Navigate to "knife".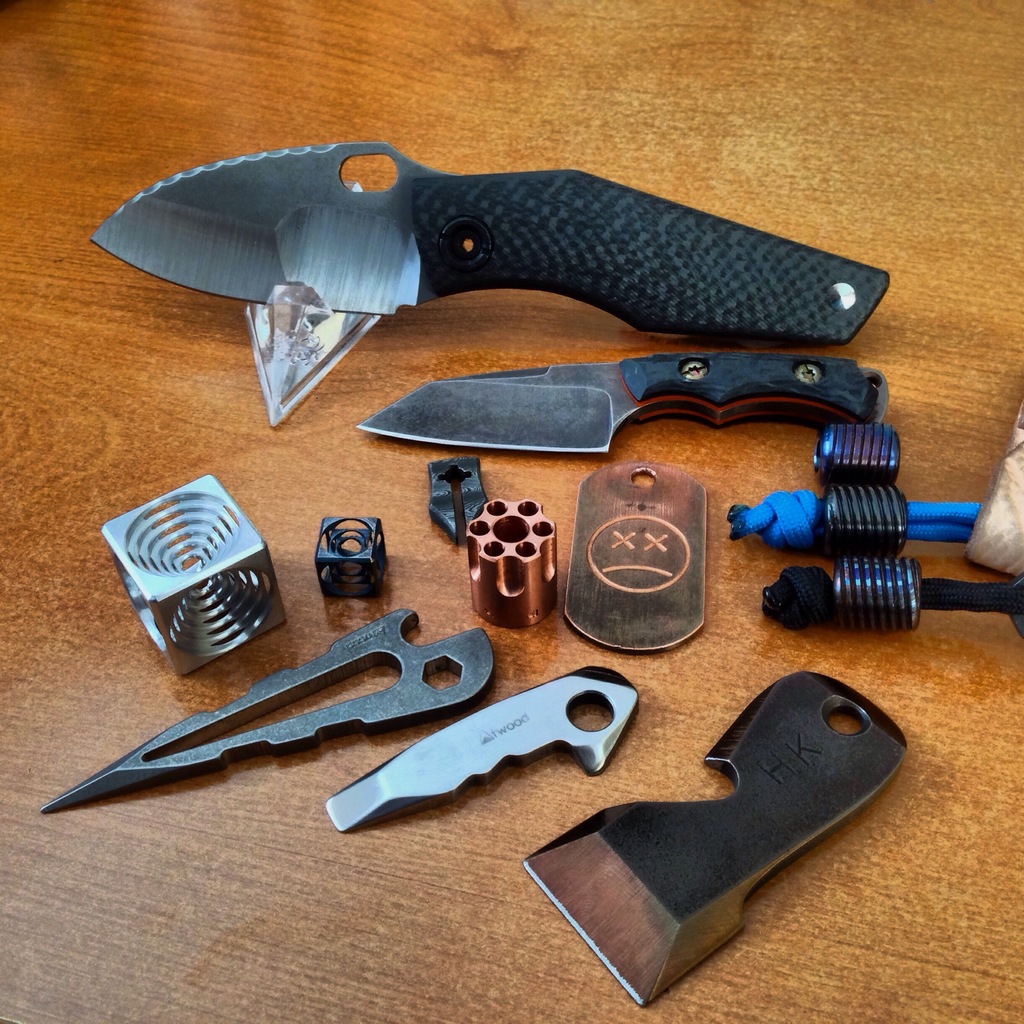
Navigation target: locate(357, 349, 891, 462).
